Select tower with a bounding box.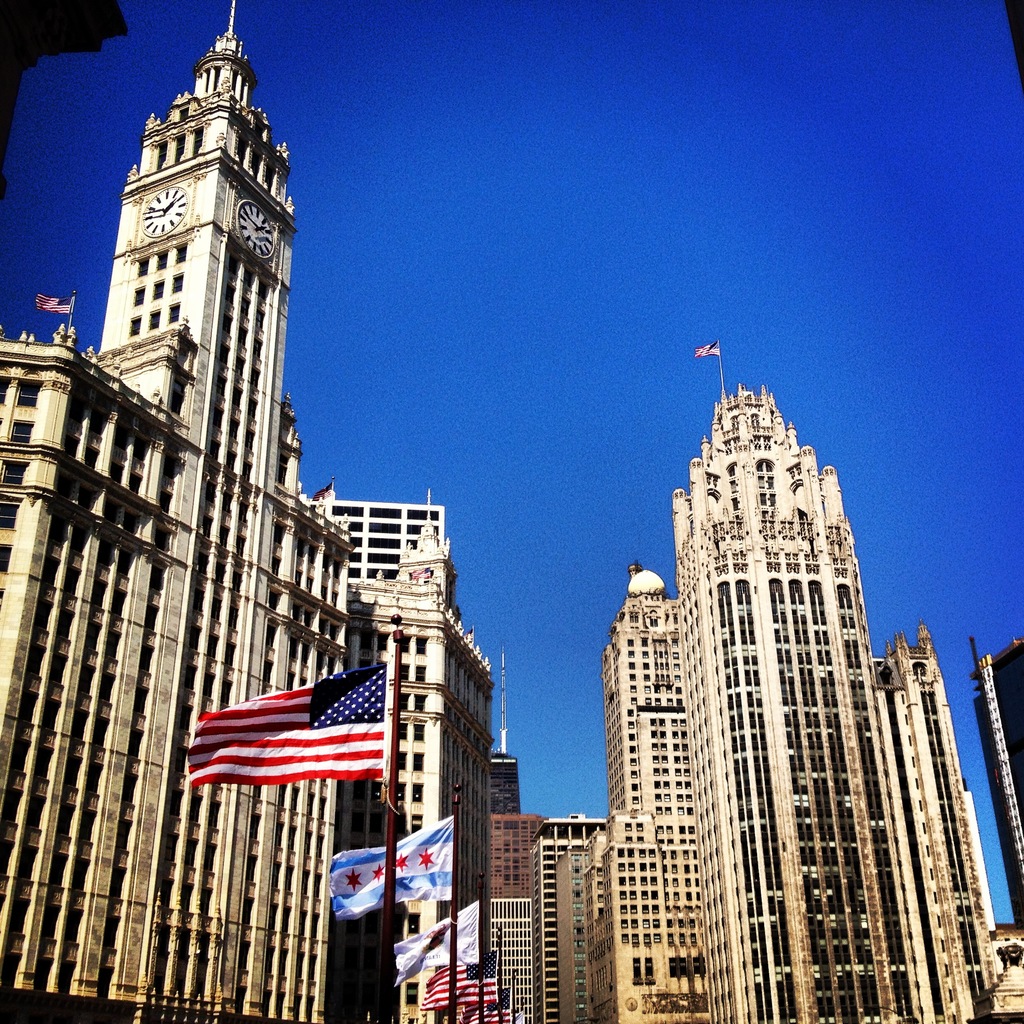
[558, 563, 733, 1023].
